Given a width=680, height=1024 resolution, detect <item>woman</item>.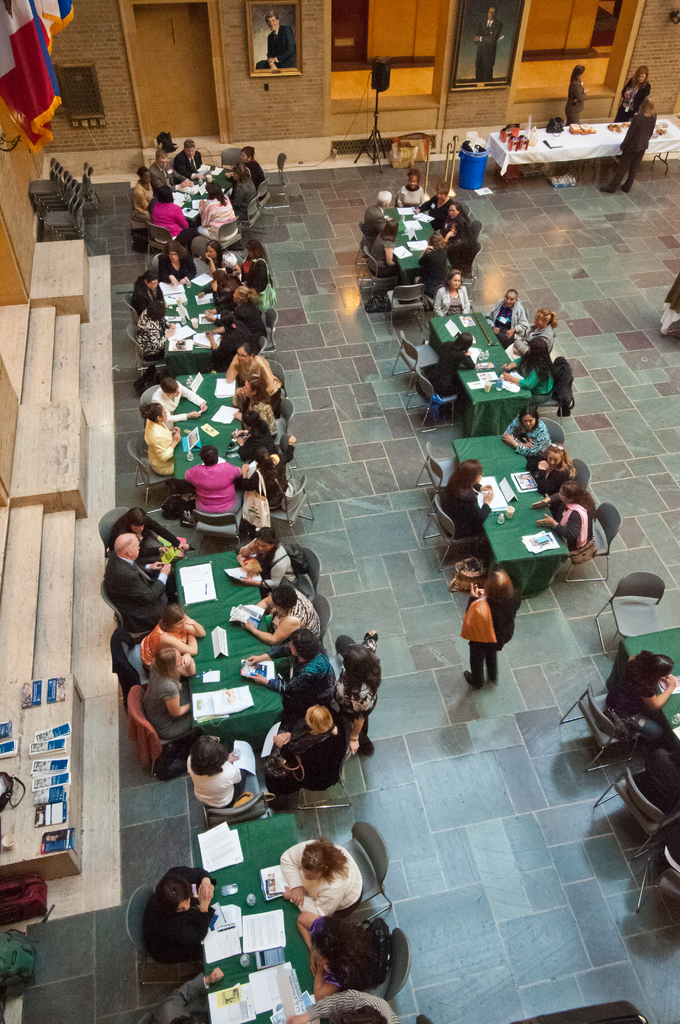
x1=373, y1=218, x2=399, y2=300.
